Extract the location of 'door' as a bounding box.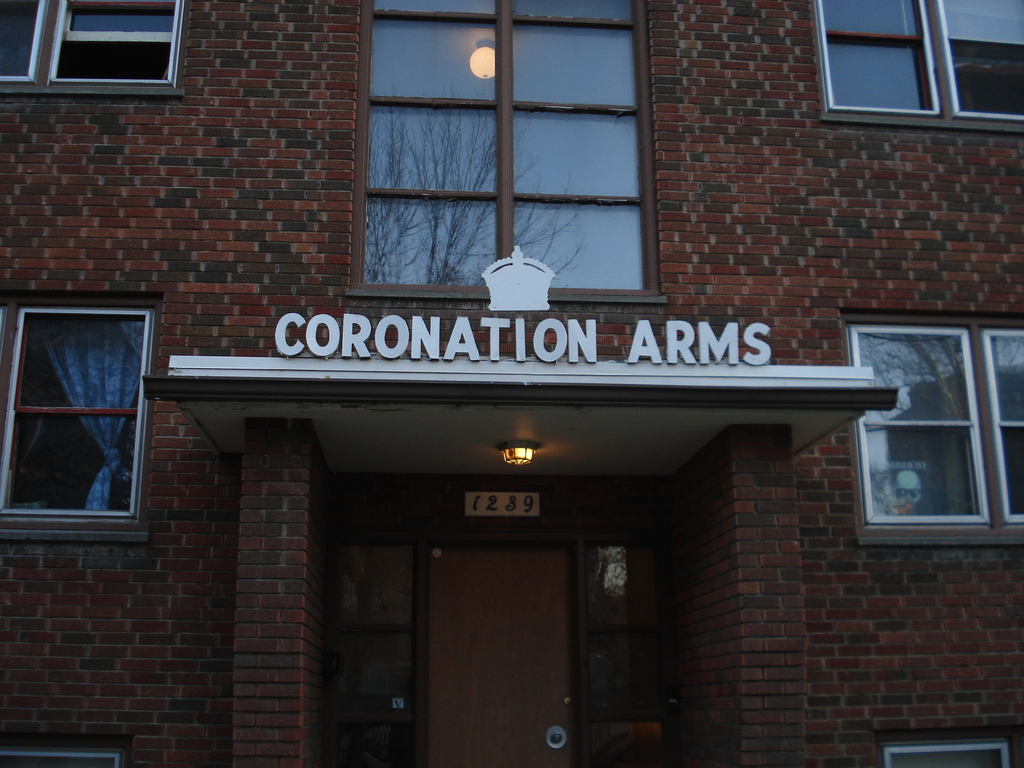
294,451,730,748.
